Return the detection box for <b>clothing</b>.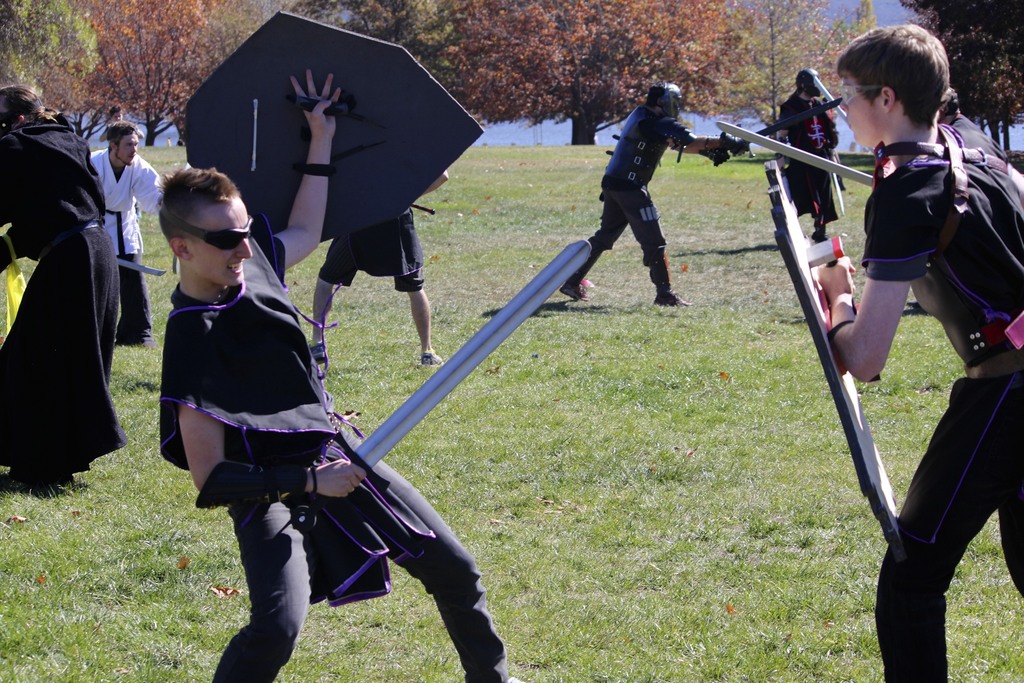
161:234:513:682.
